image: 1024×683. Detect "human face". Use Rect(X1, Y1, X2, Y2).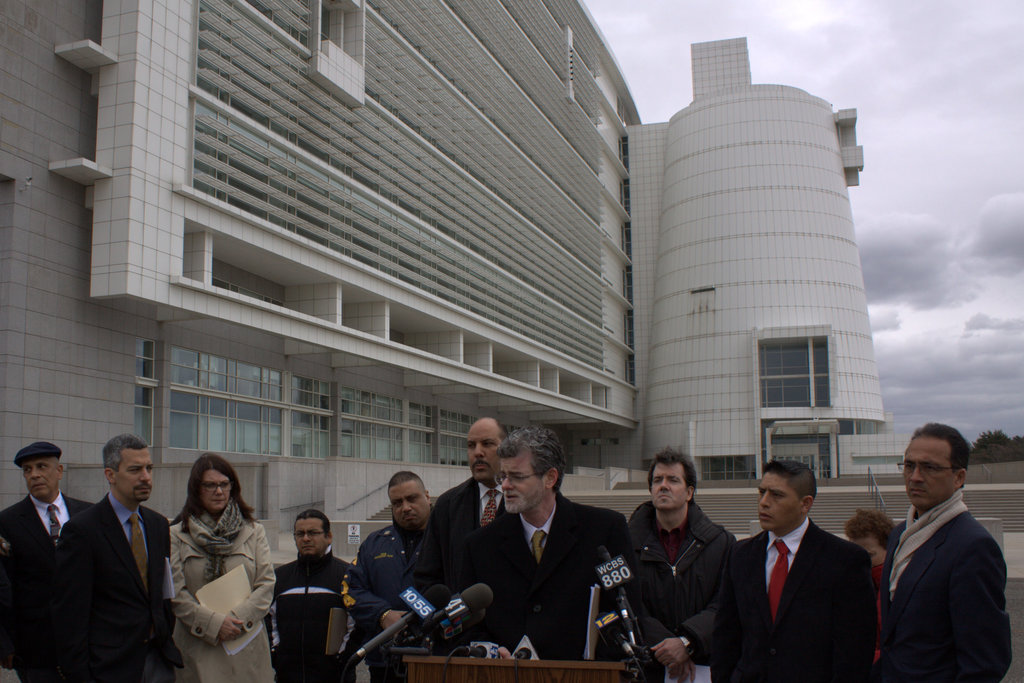
Rect(388, 482, 429, 531).
